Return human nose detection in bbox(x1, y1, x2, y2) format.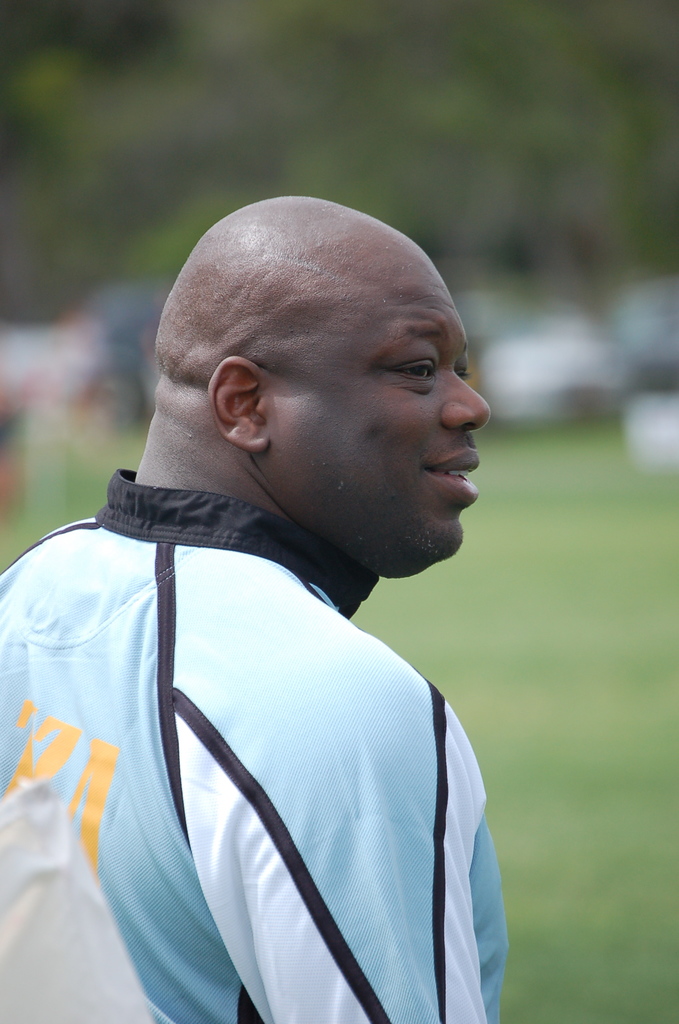
bbox(442, 363, 491, 435).
